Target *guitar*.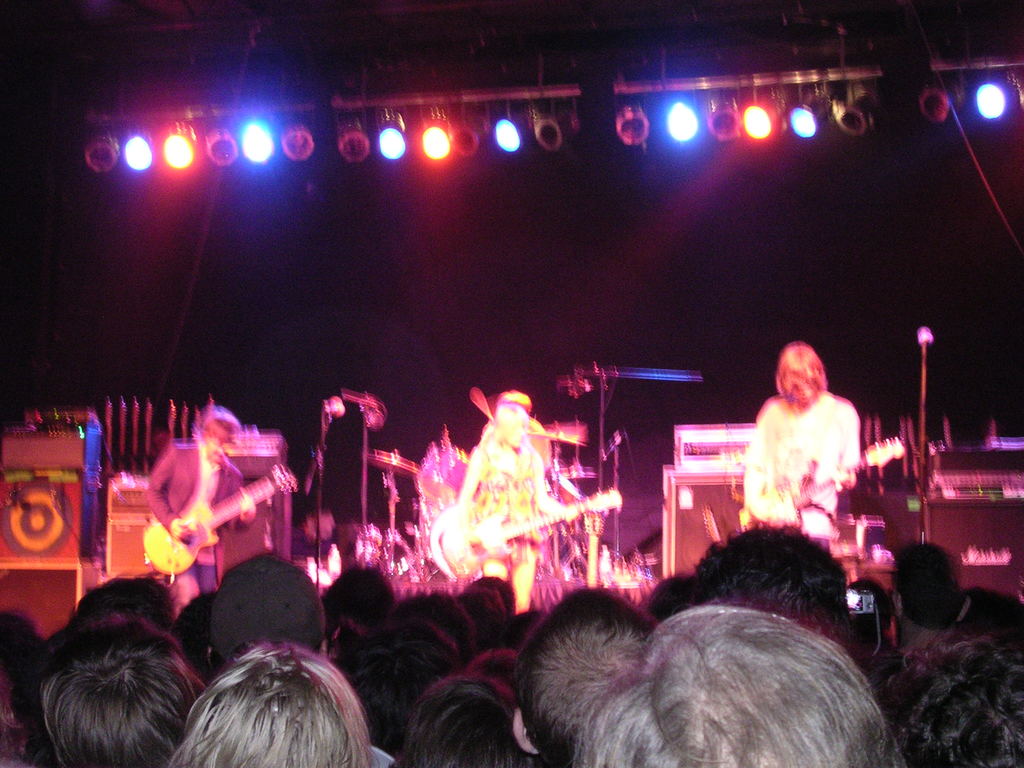
Target region: [left=744, top=430, right=907, bottom=519].
